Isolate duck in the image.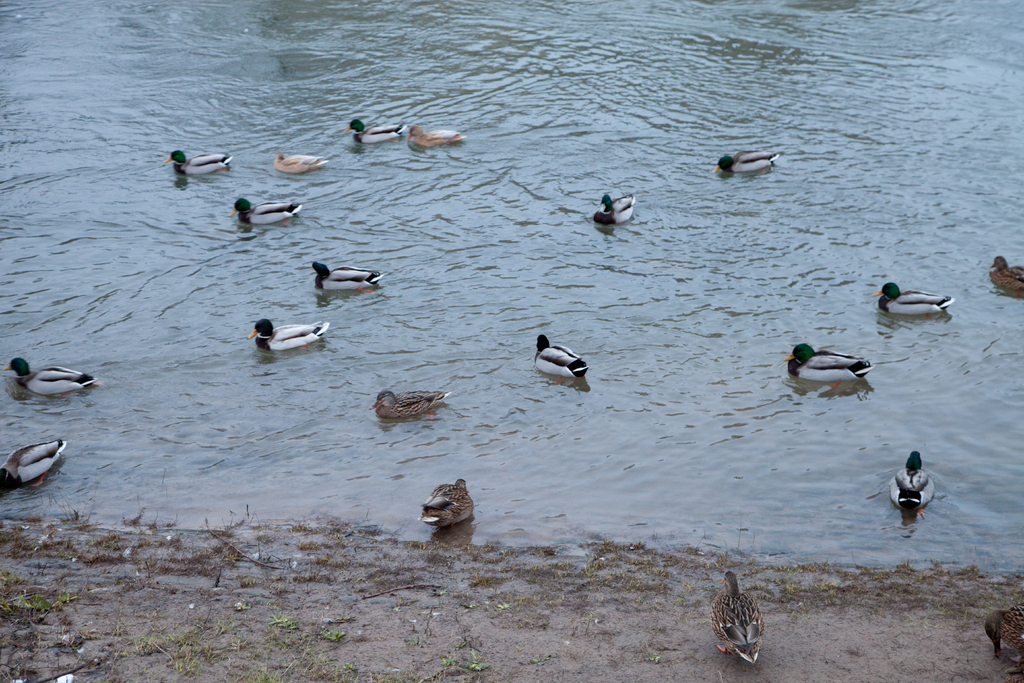
Isolated region: 591 188 638 231.
